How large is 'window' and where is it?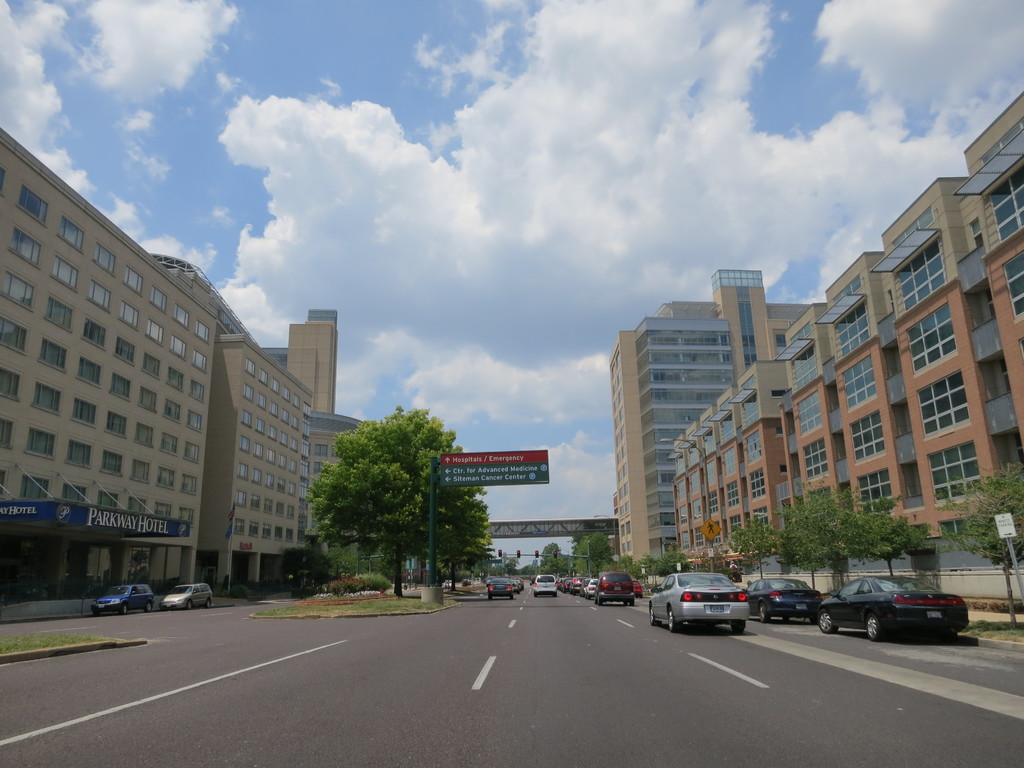
Bounding box: box=[276, 475, 292, 493].
